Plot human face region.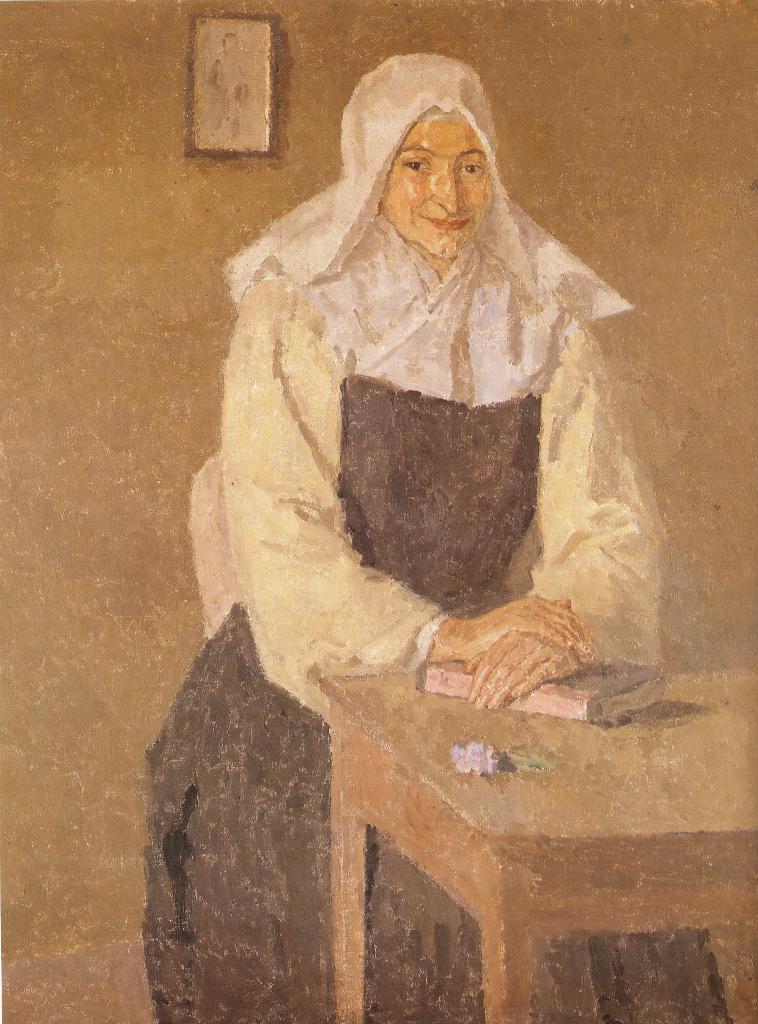
Plotted at detection(381, 113, 491, 260).
